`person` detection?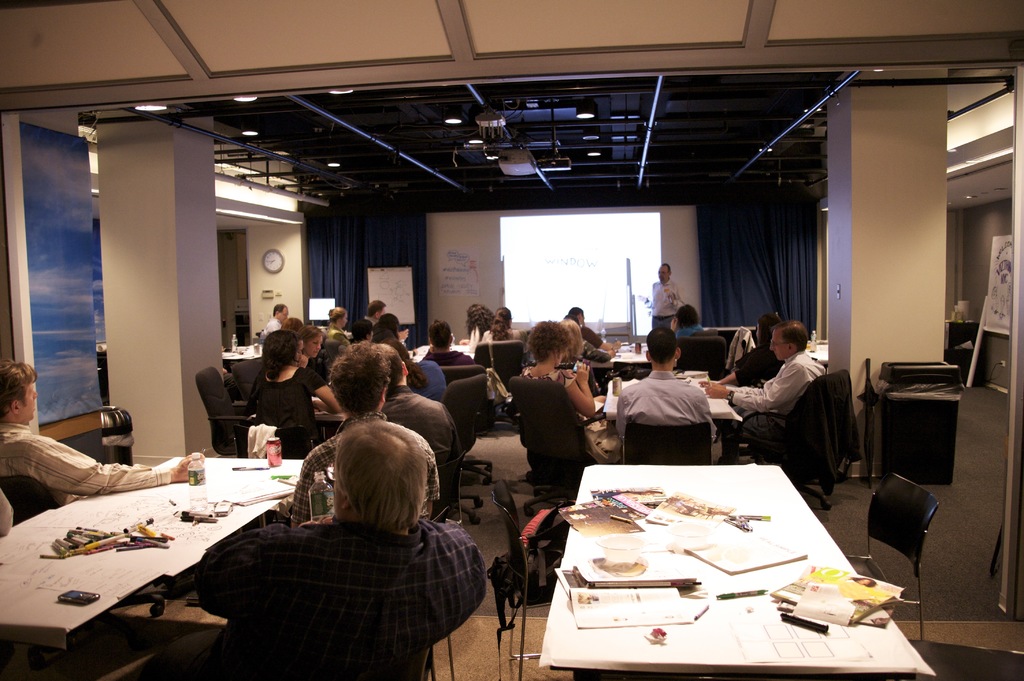
<region>282, 318, 303, 330</region>
